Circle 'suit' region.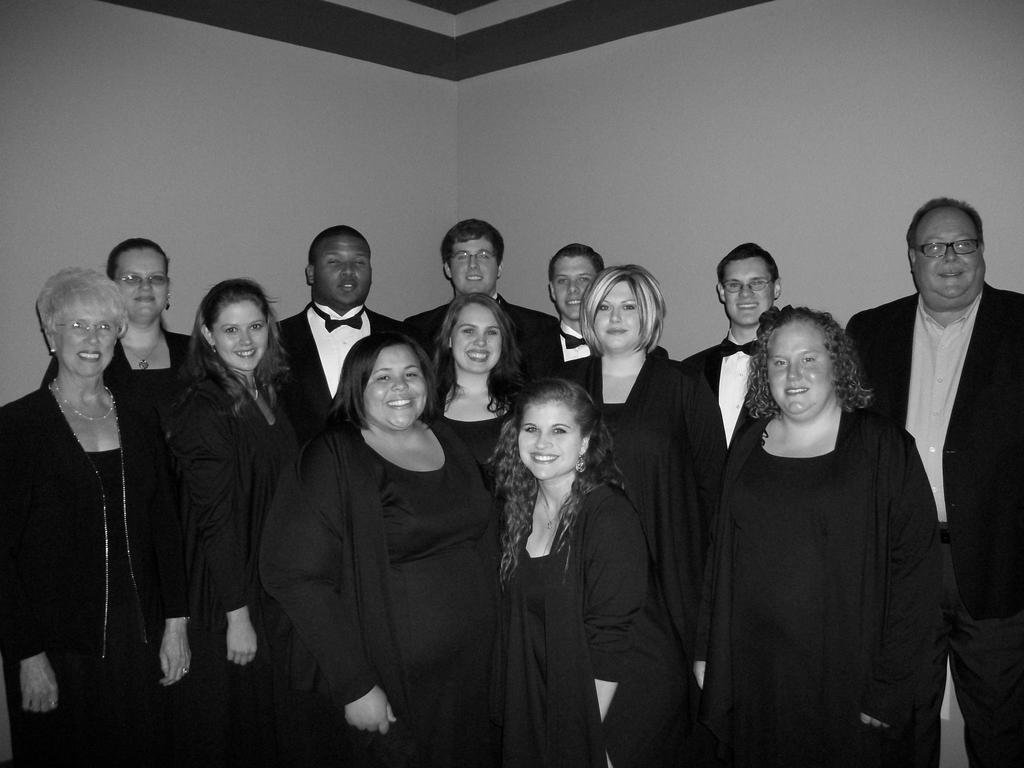
Region: 828:200:1002:749.
